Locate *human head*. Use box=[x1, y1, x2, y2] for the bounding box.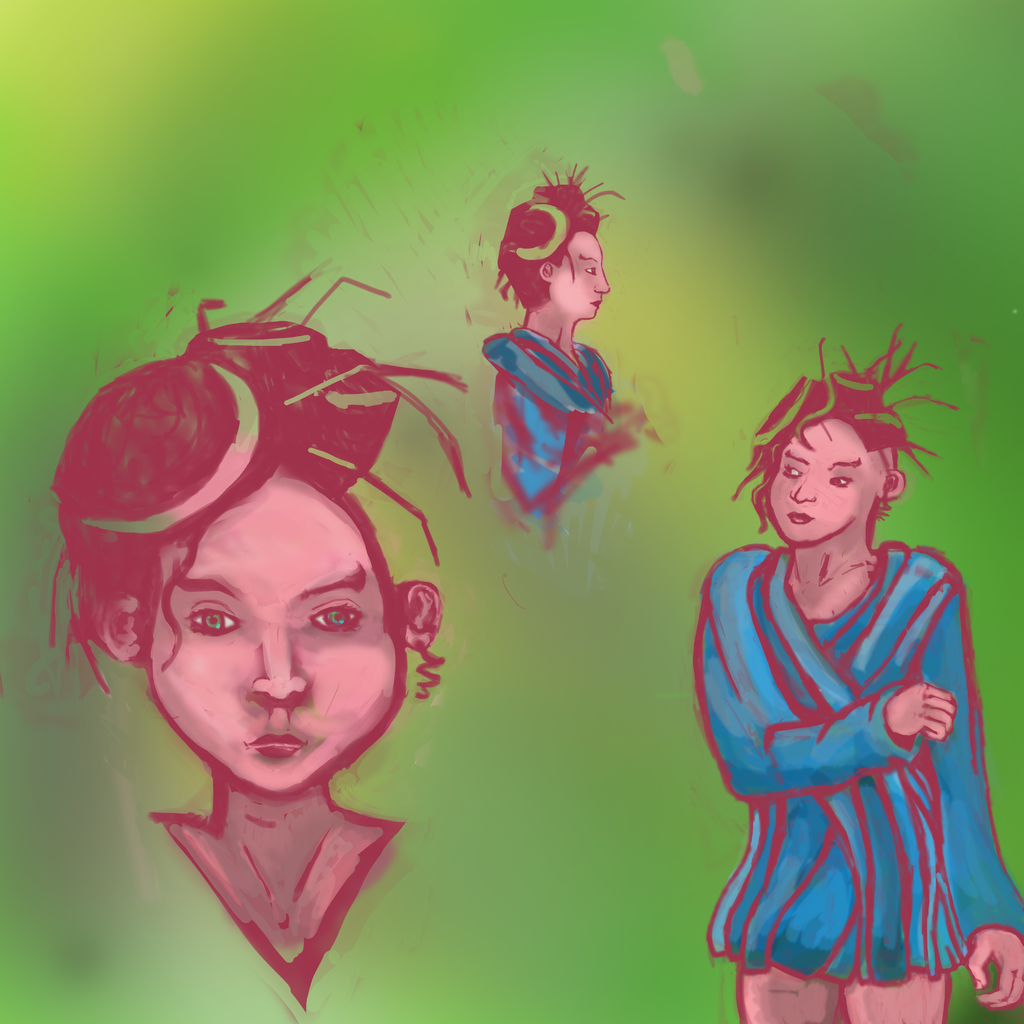
box=[732, 333, 961, 550].
